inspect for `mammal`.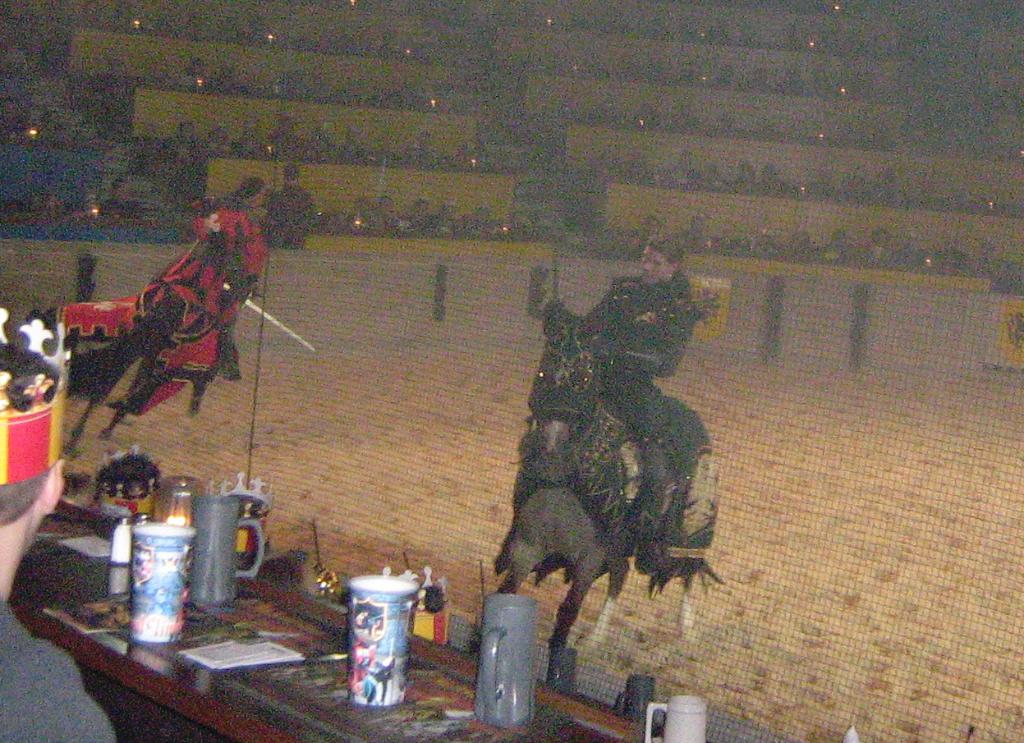
Inspection: x1=165 y1=181 x2=267 y2=365.
